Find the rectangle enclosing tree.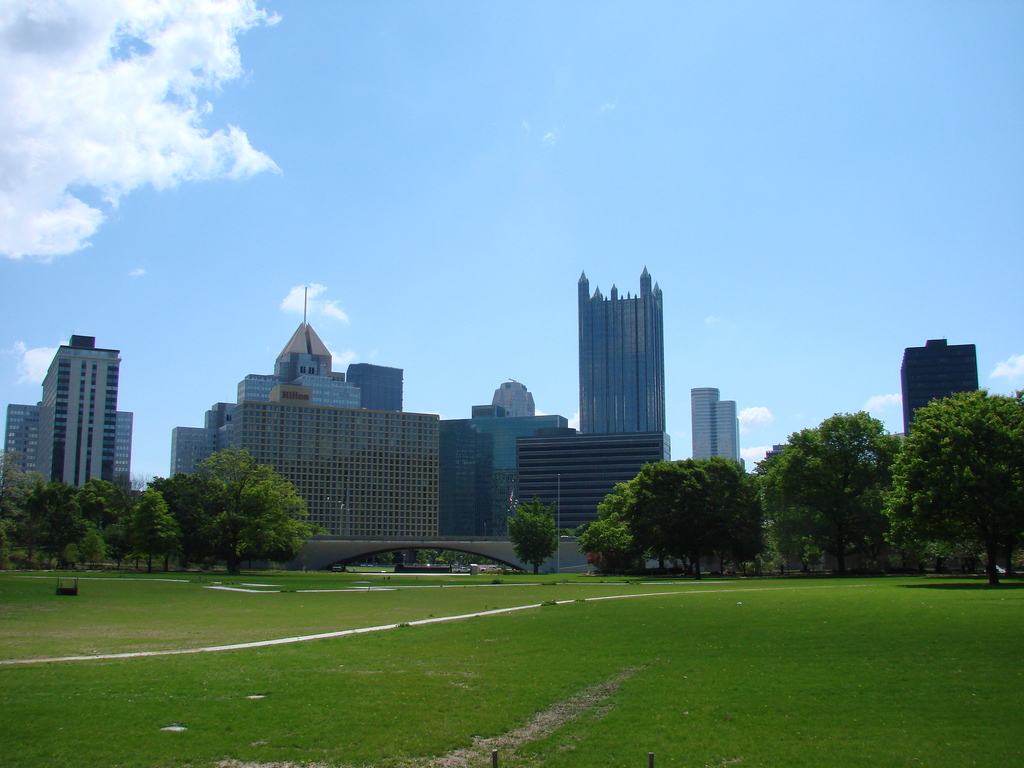
[585,459,780,568].
